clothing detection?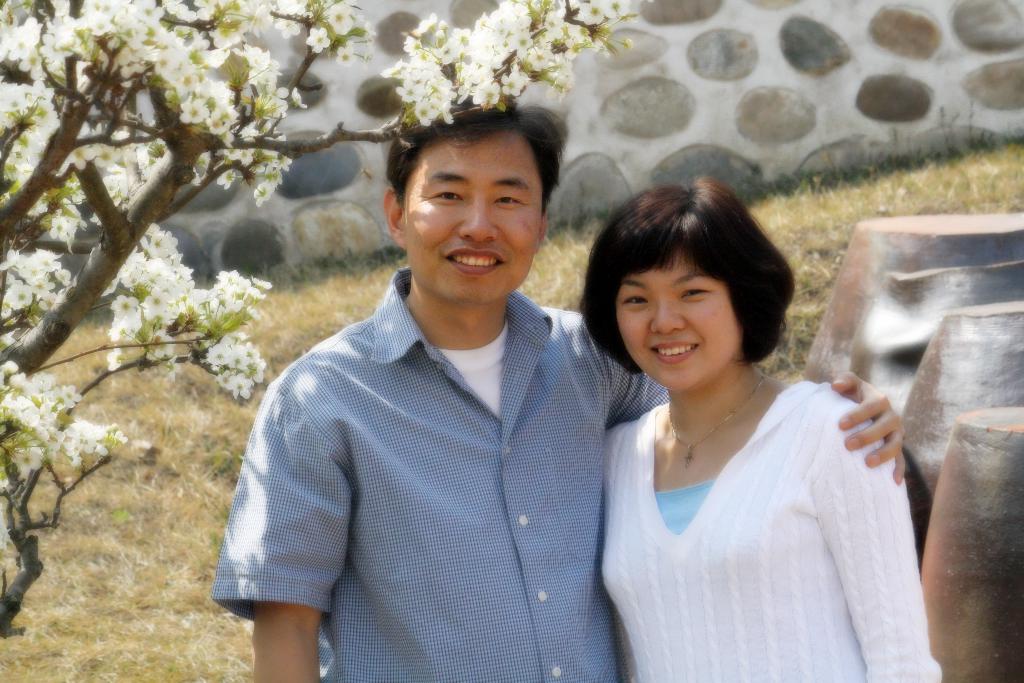
box=[198, 269, 690, 682]
